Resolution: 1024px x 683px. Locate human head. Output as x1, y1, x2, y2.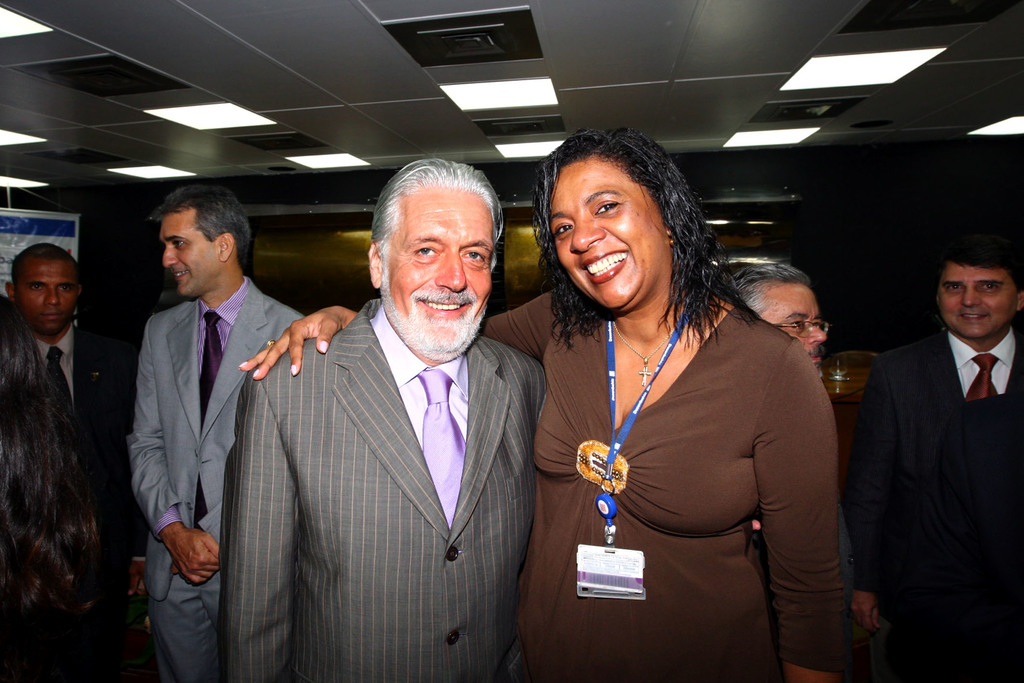
935, 243, 1023, 336.
